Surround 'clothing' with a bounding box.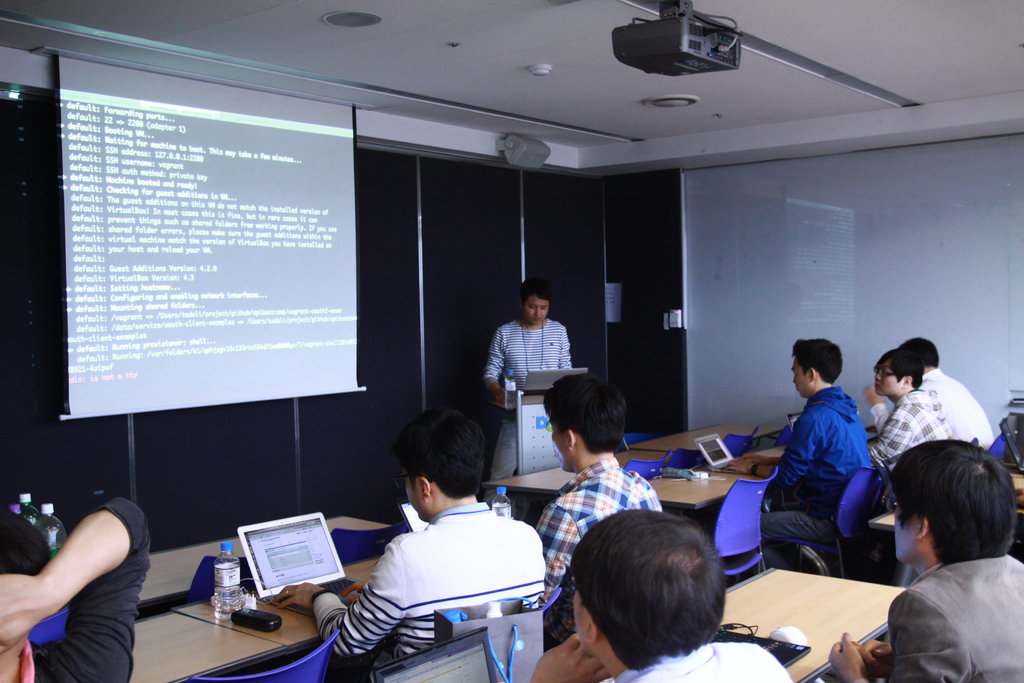
select_region(614, 639, 799, 682).
